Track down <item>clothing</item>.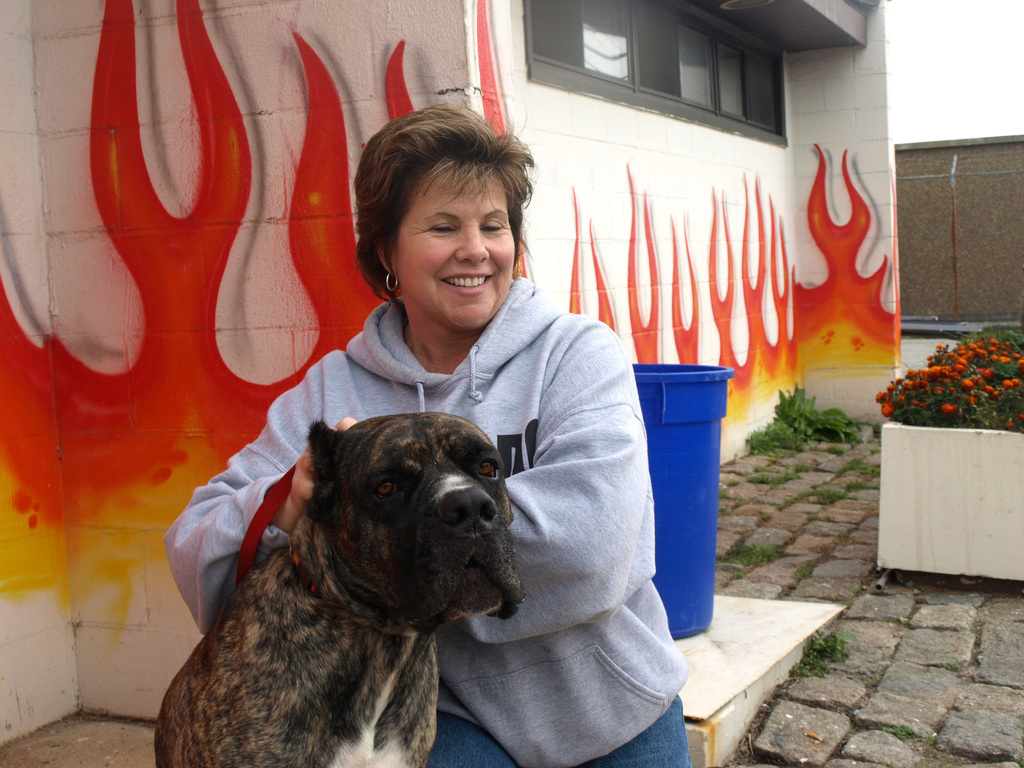
Tracked to locate(168, 274, 696, 767).
